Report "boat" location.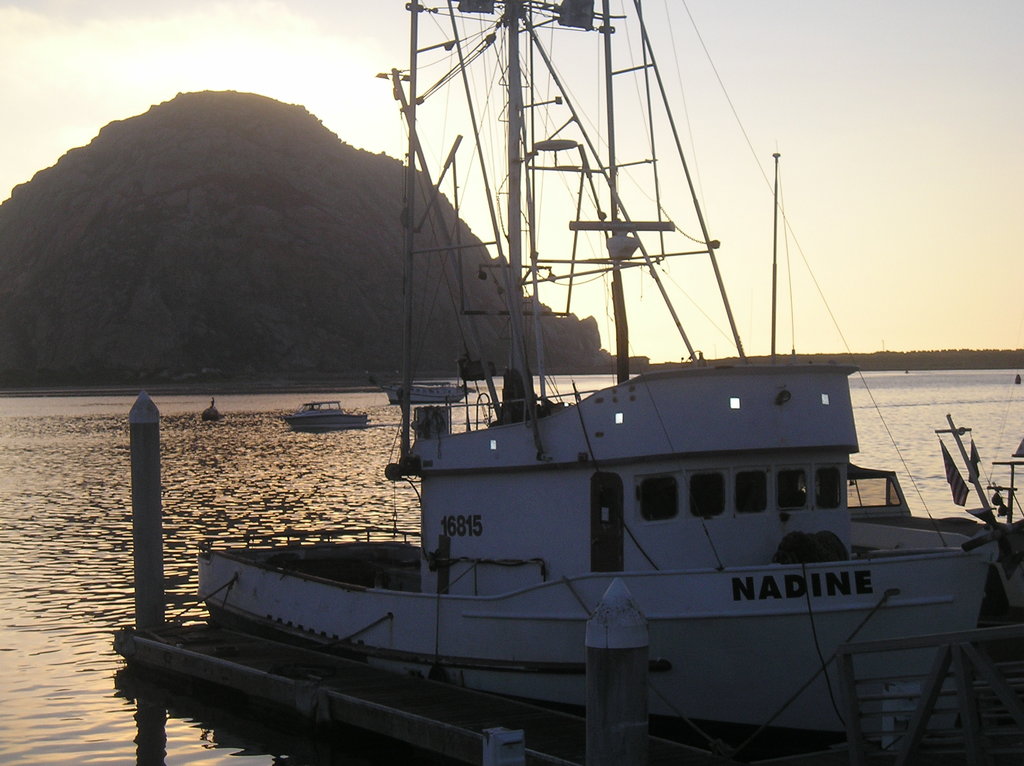
Report: 198, 400, 221, 419.
